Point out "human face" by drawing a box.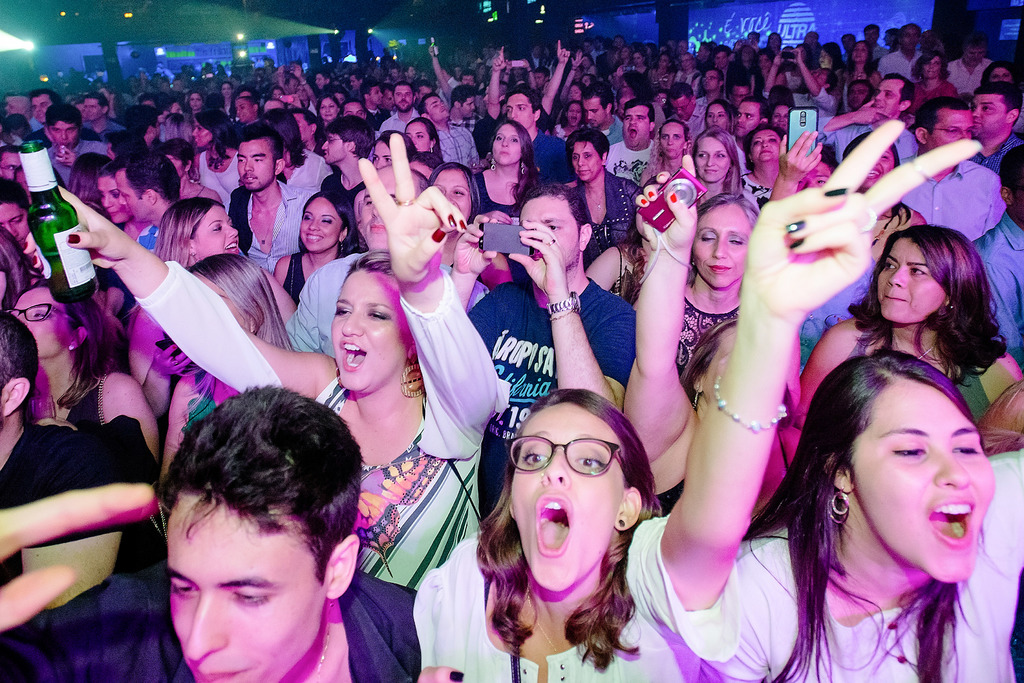
[843,33,854,52].
